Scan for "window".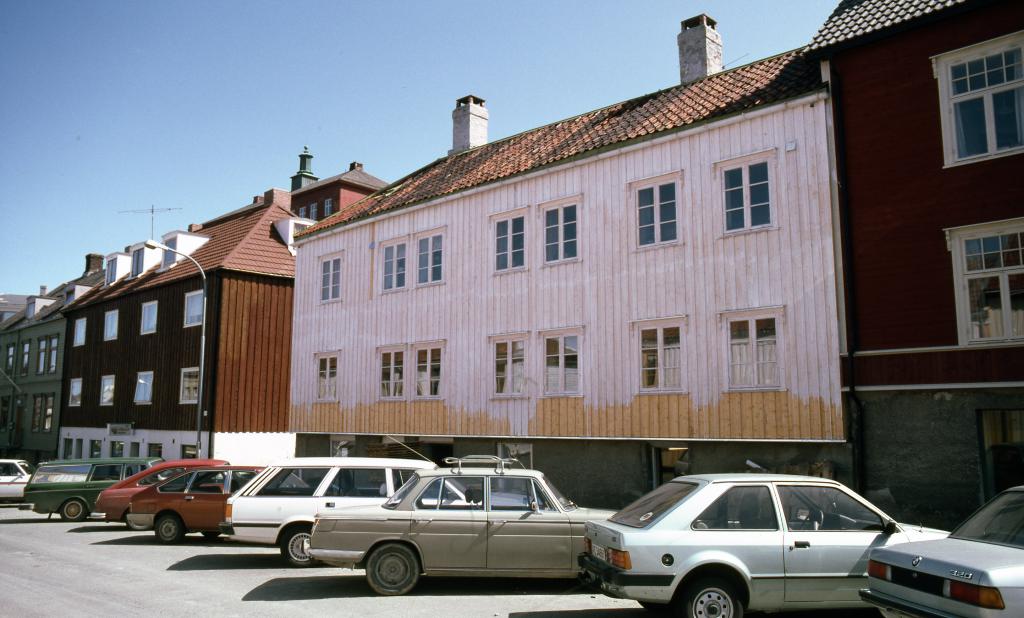
Scan result: 139, 299, 157, 335.
